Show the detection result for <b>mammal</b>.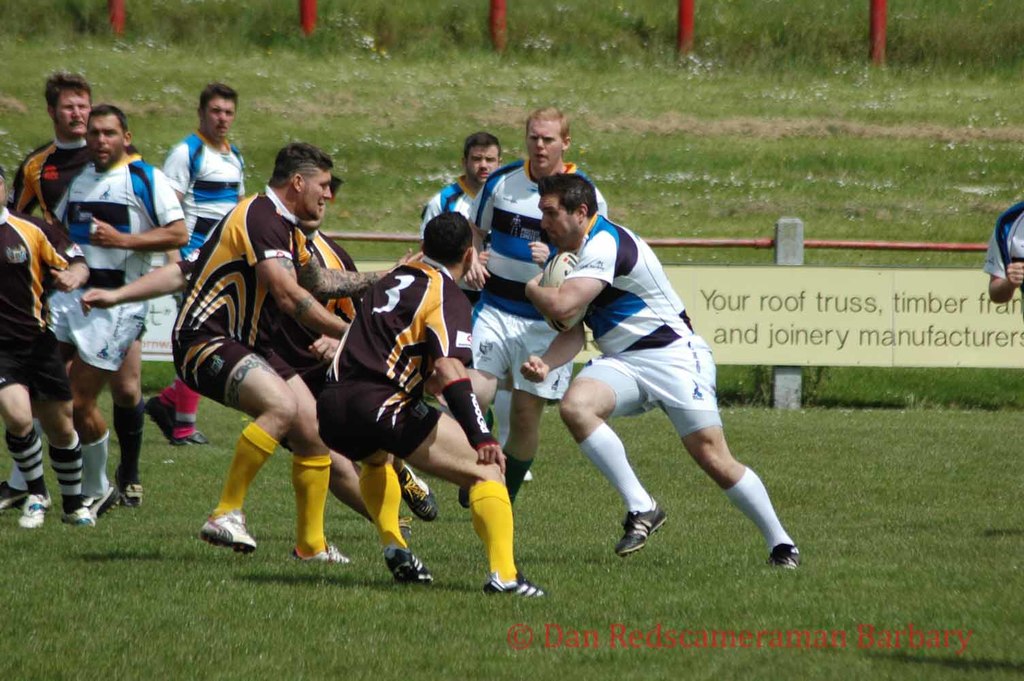
box(462, 105, 607, 508).
